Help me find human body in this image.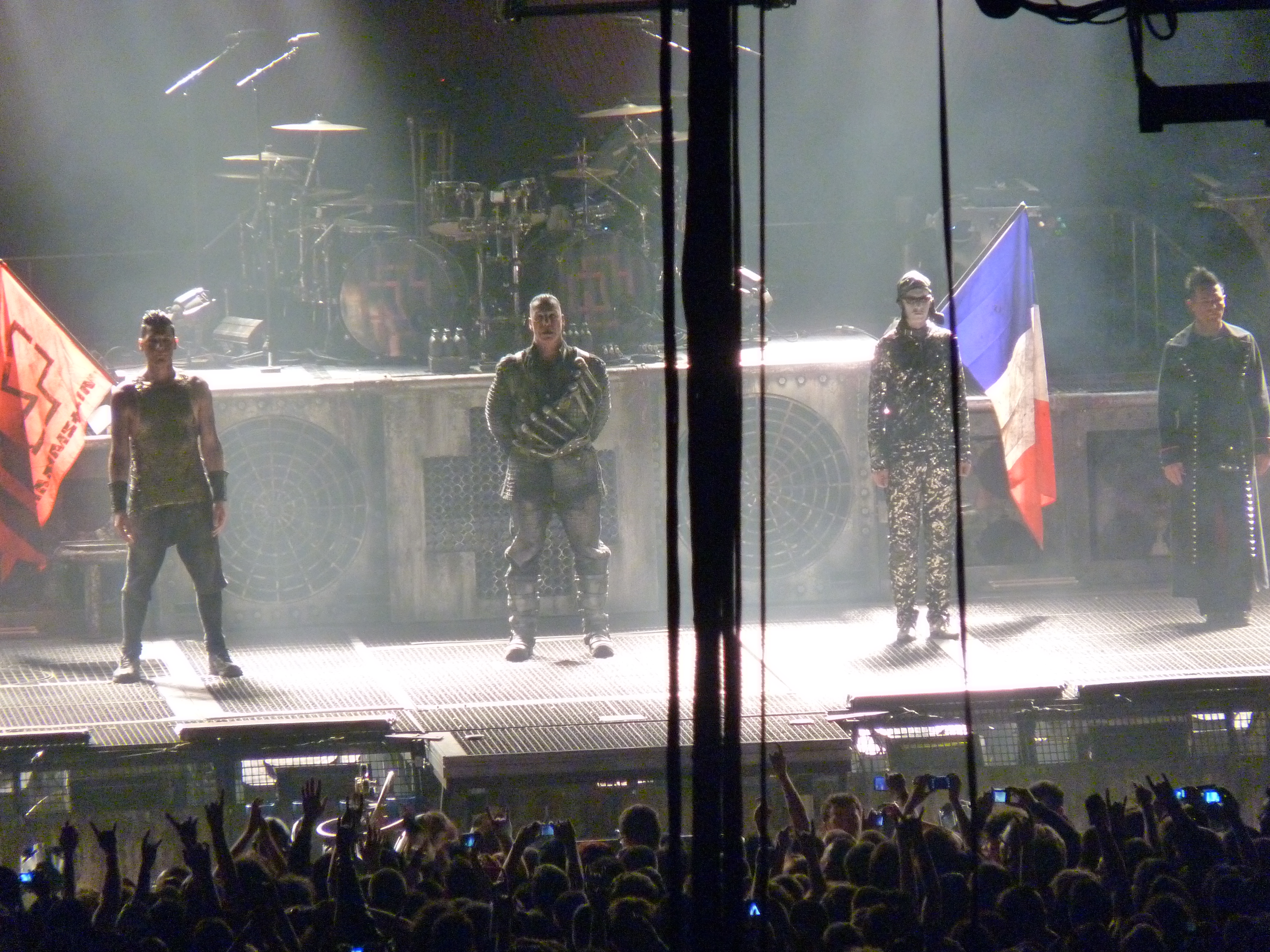
Found it: left=367, top=103, right=403, bottom=199.
